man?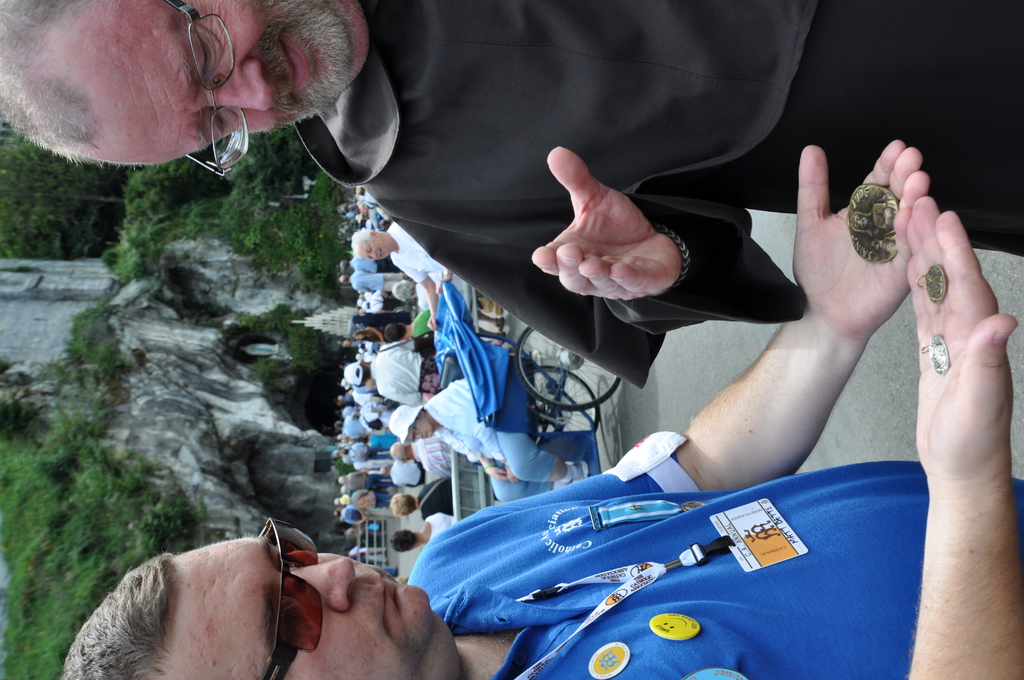
bbox=(394, 434, 456, 473)
